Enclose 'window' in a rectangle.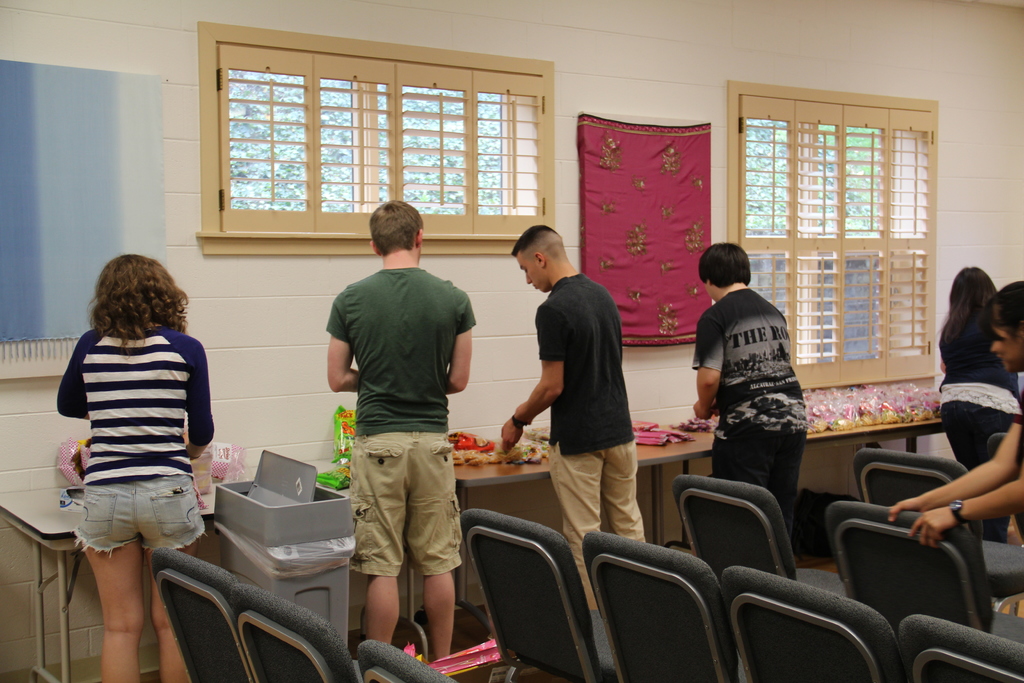
box=[205, 24, 593, 242].
